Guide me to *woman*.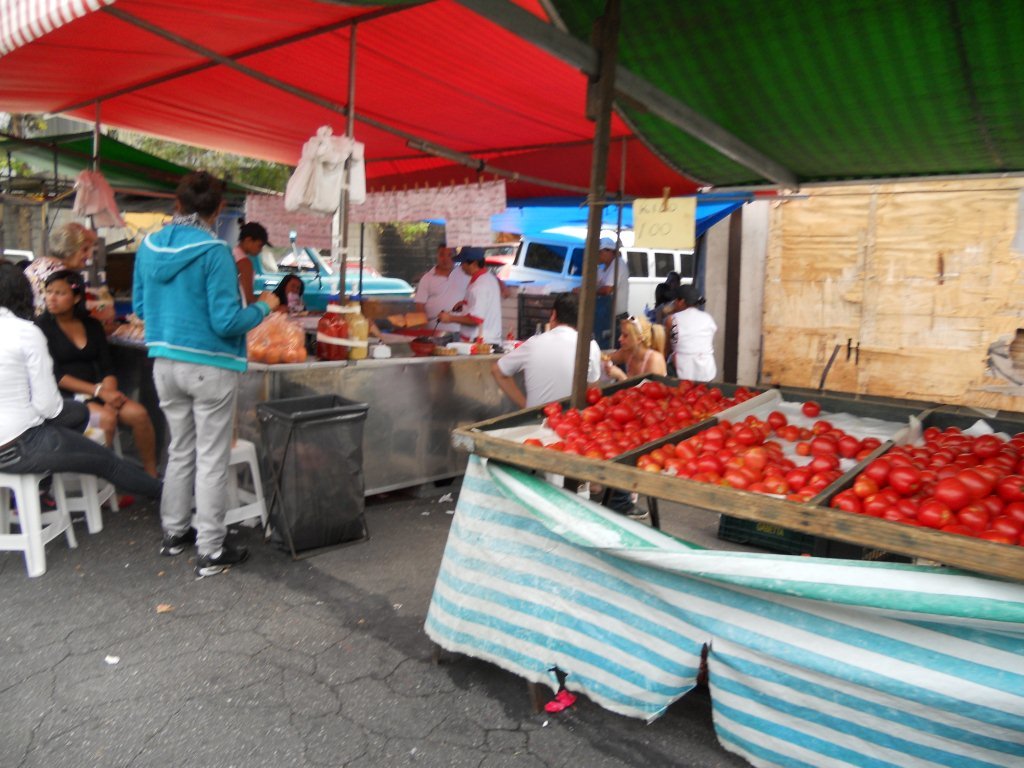
Guidance: <box>578,234,637,331</box>.
